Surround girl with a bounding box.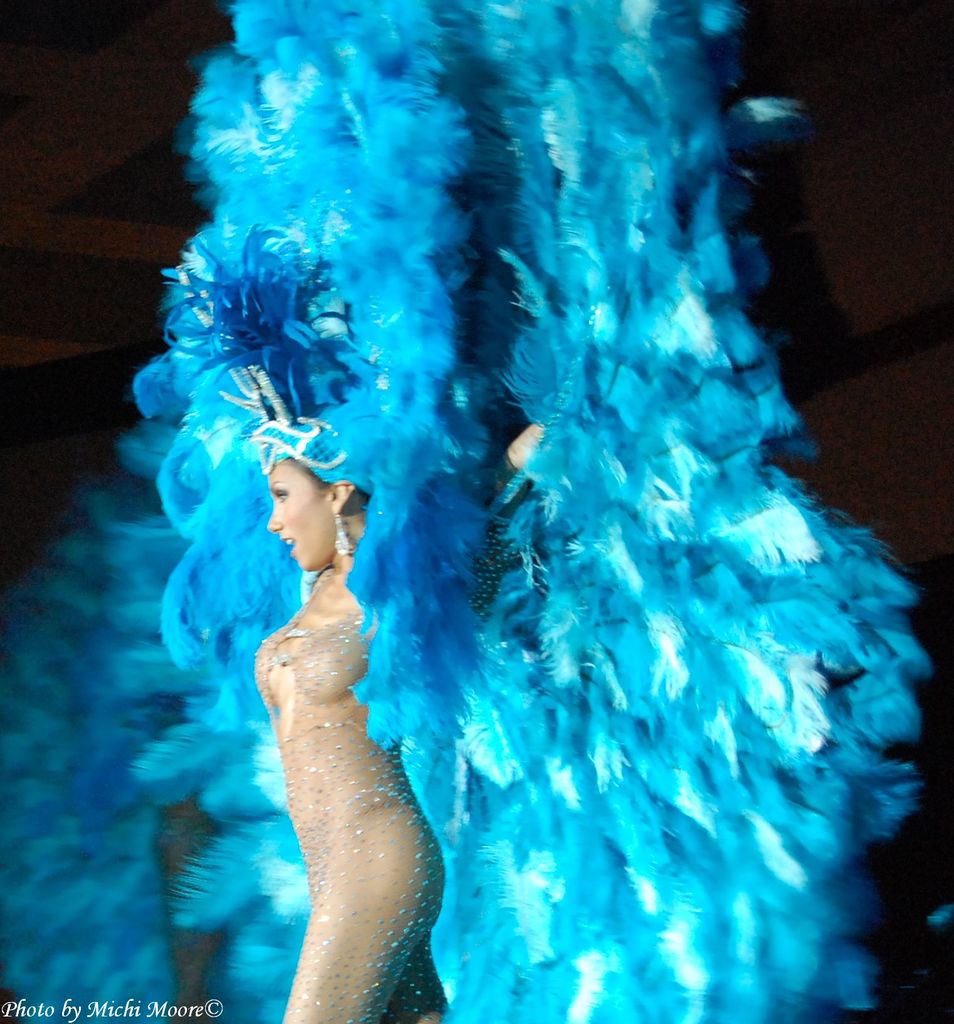
box=[254, 423, 539, 1023].
